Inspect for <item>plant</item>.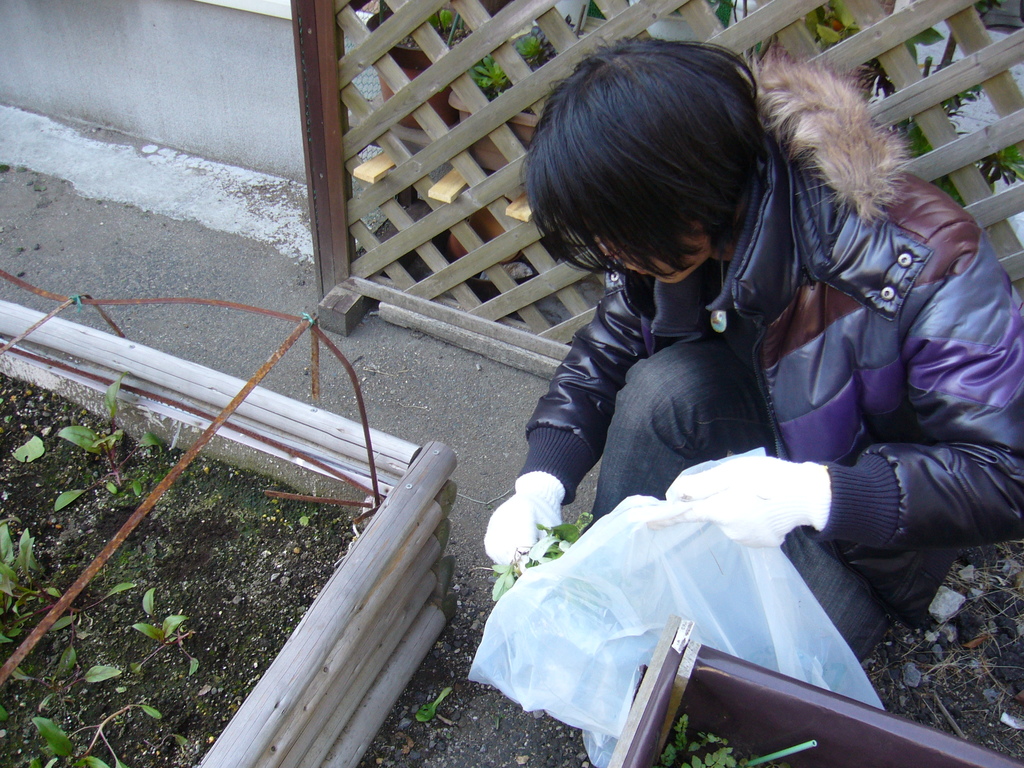
Inspection: region(113, 586, 212, 689).
